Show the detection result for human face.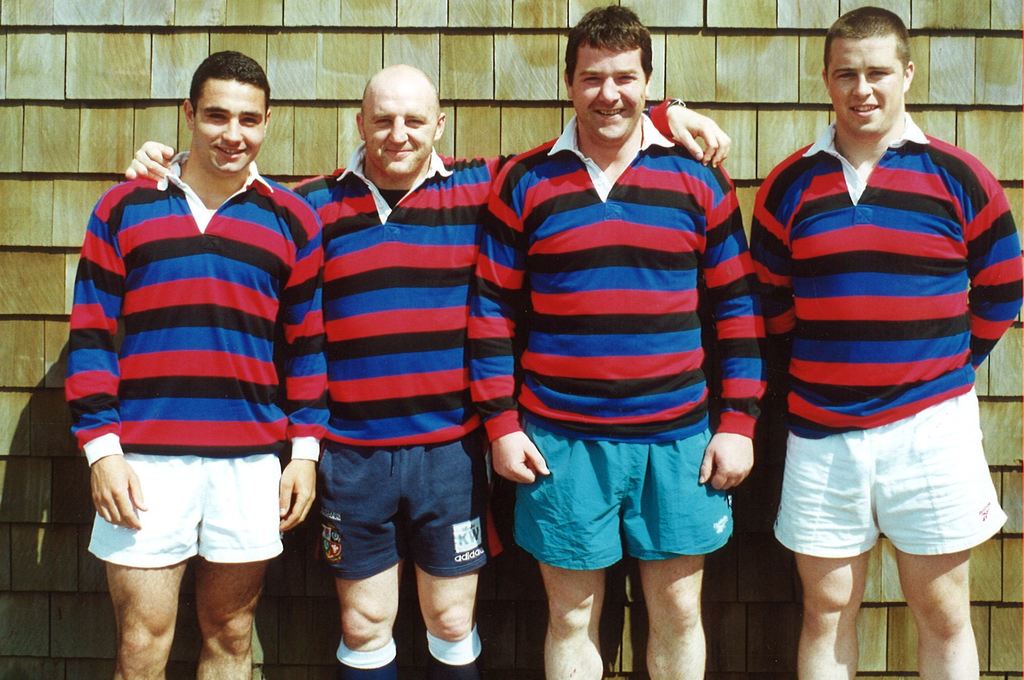
[366,75,433,172].
